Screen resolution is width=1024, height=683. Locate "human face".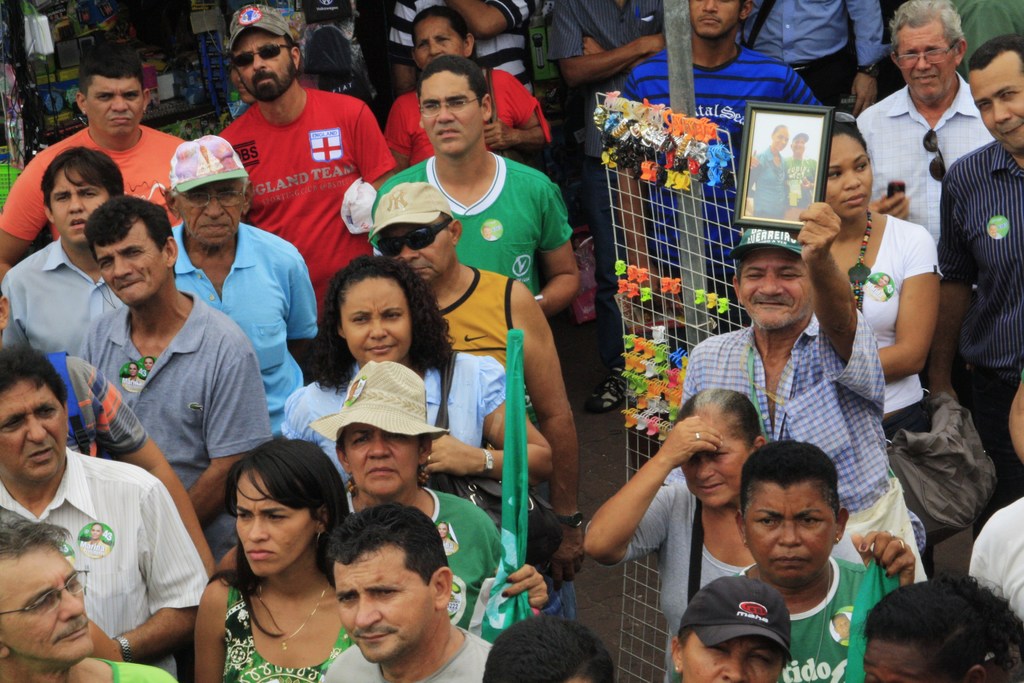
52,163,106,245.
